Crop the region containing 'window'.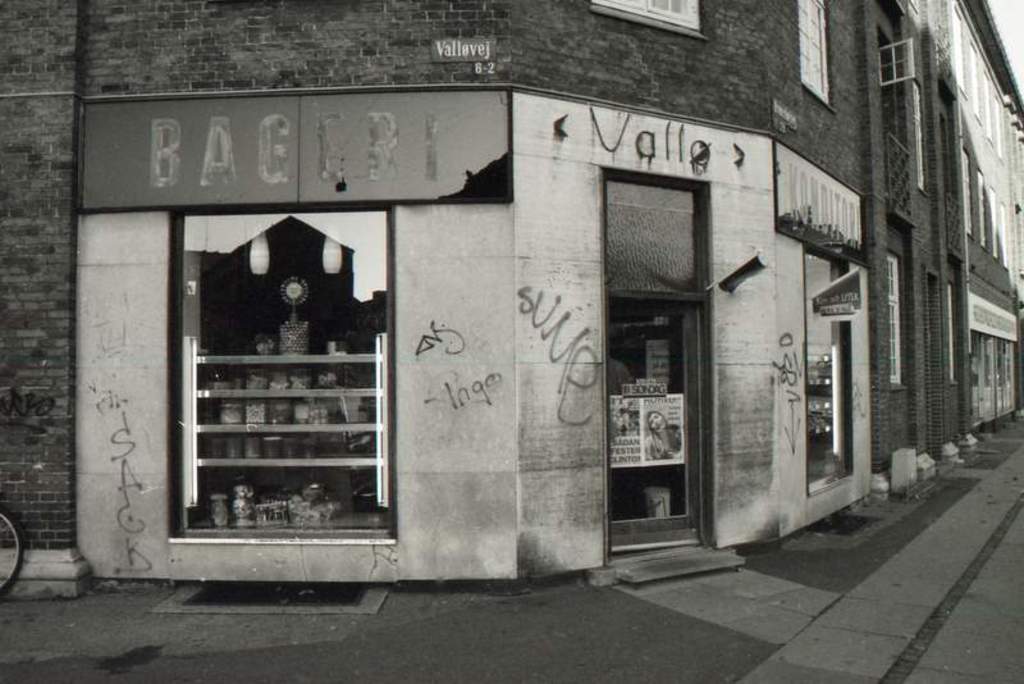
Crop region: BBox(887, 248, 902, 384).
